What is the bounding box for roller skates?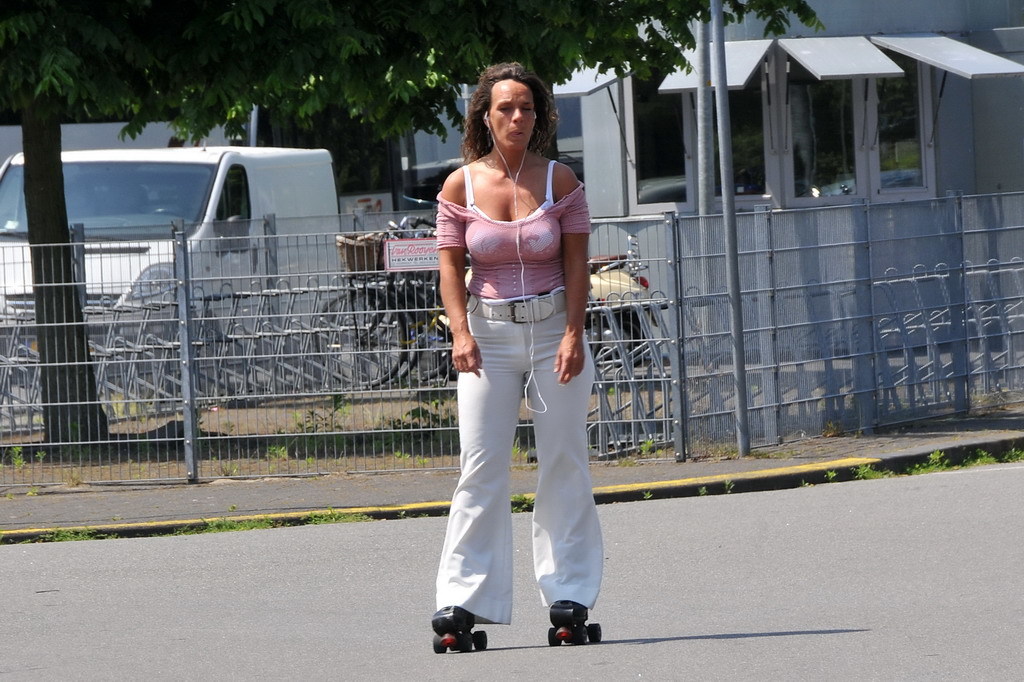
bbox(547, 596, 602, 649).
